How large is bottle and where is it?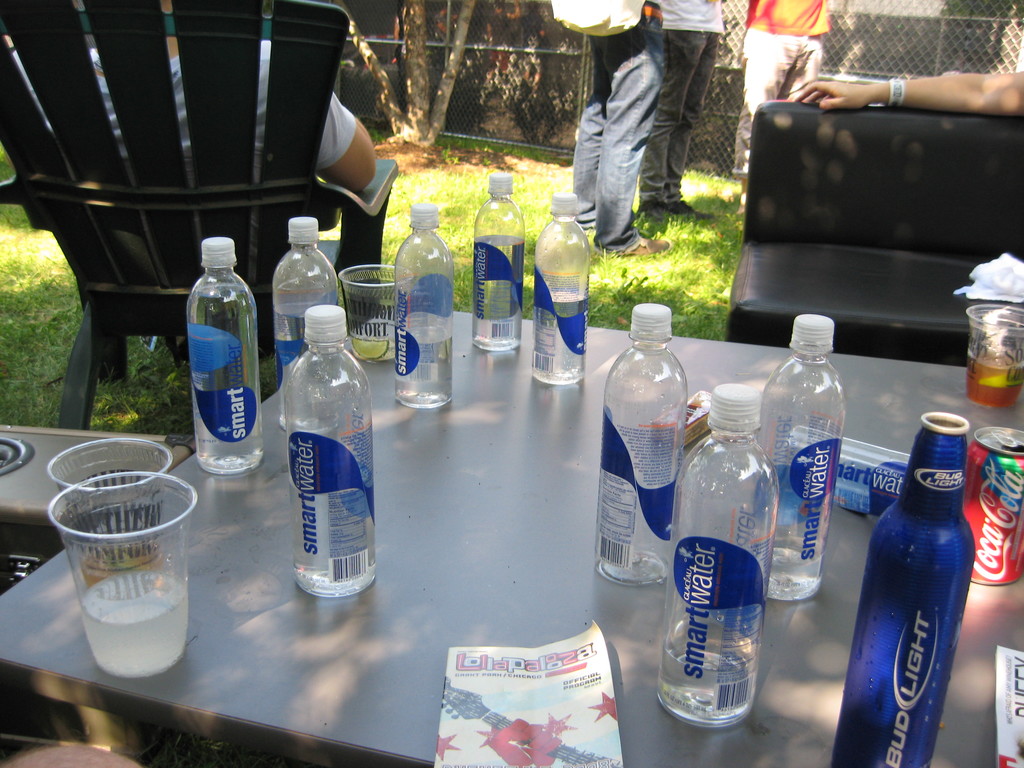
Bounding box: l=177, t=218, r=262, b=483.
